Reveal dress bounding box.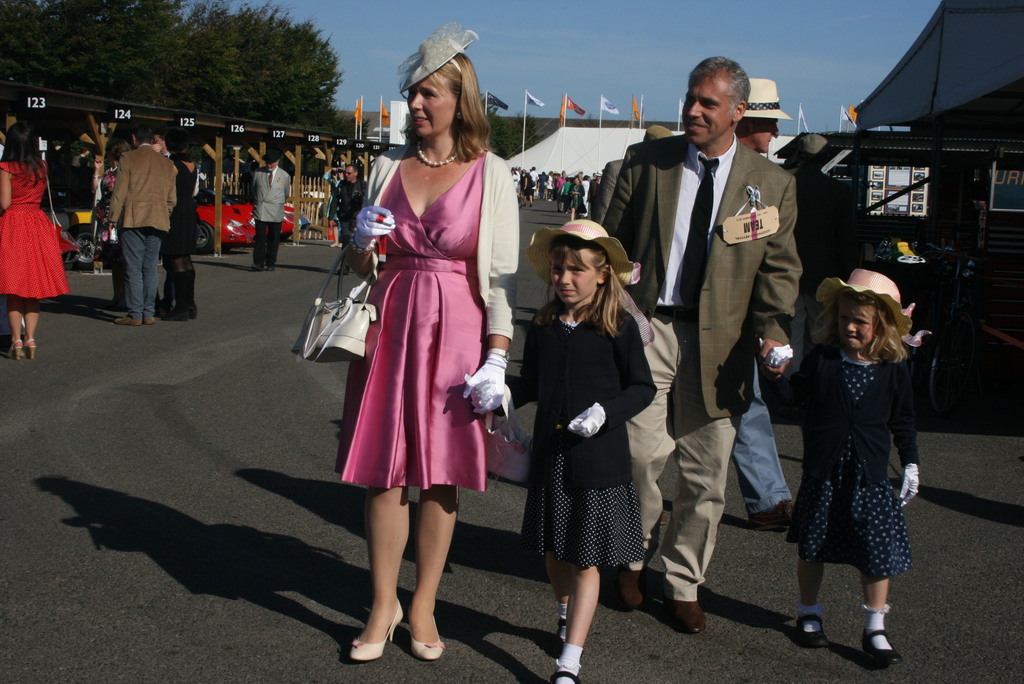
Revealed: rect(0, 163, 70, 300).
